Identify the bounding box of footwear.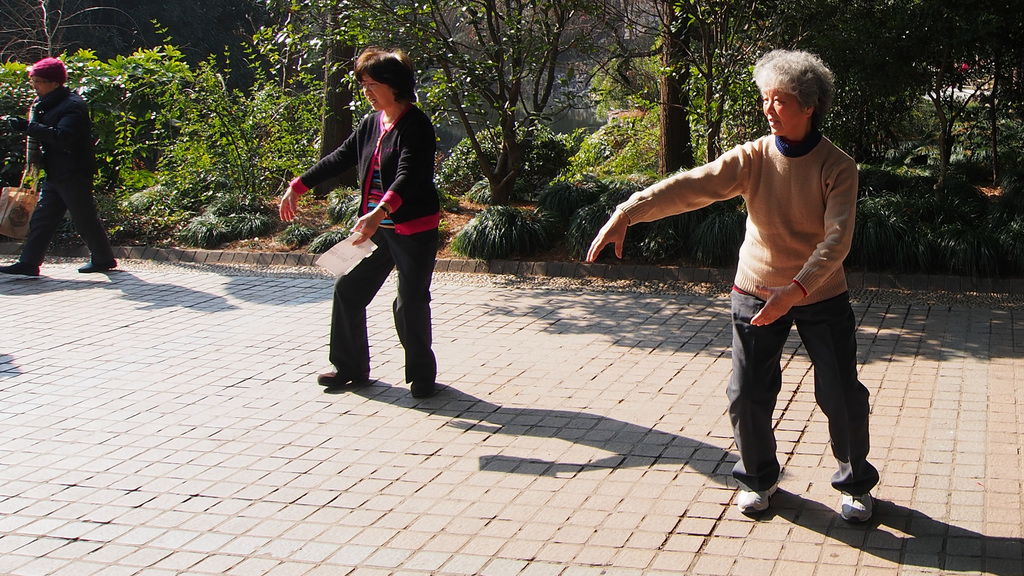
[0, 259, 42, 282].
